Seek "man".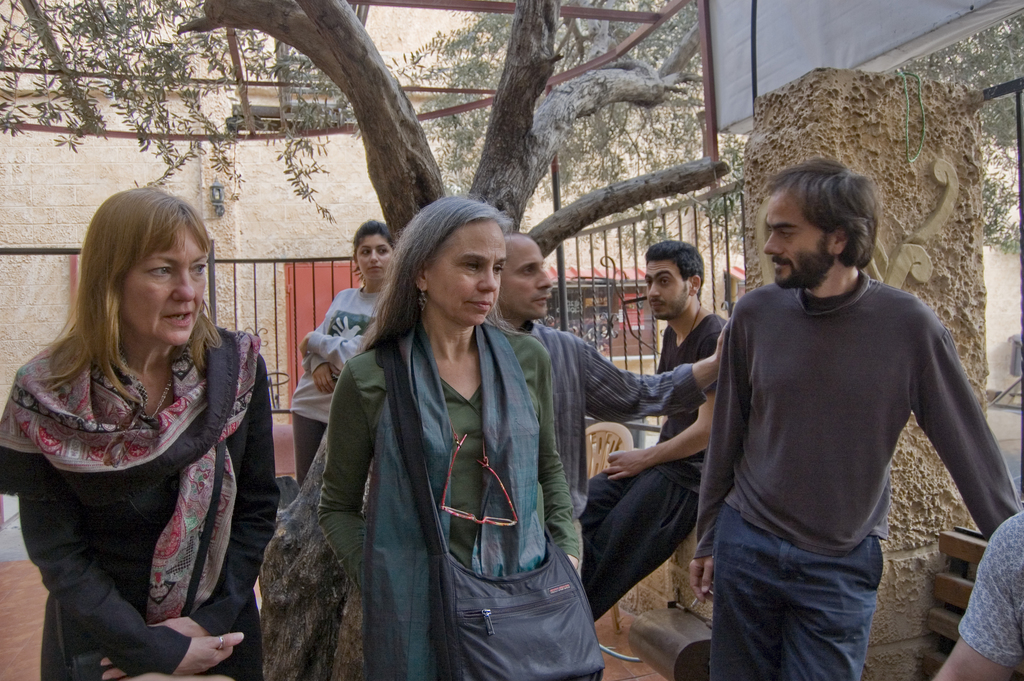
crop(682, 134, 1011, 680).
